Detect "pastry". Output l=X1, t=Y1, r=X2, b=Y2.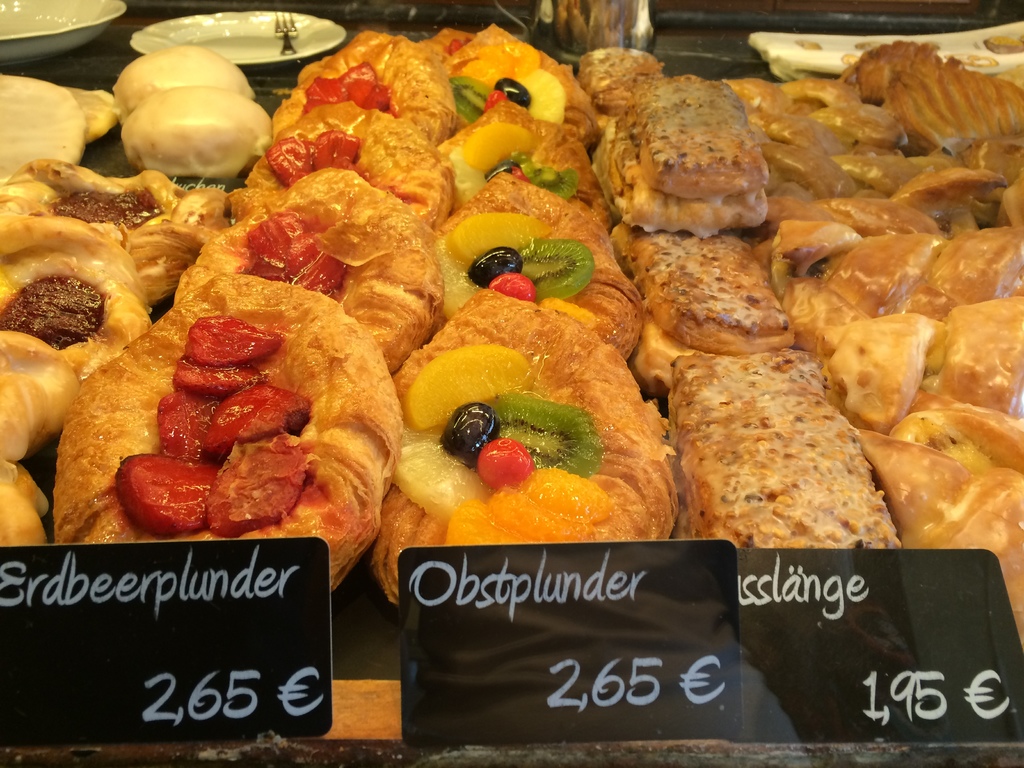
l=431, t=106, r=614, b=230.
